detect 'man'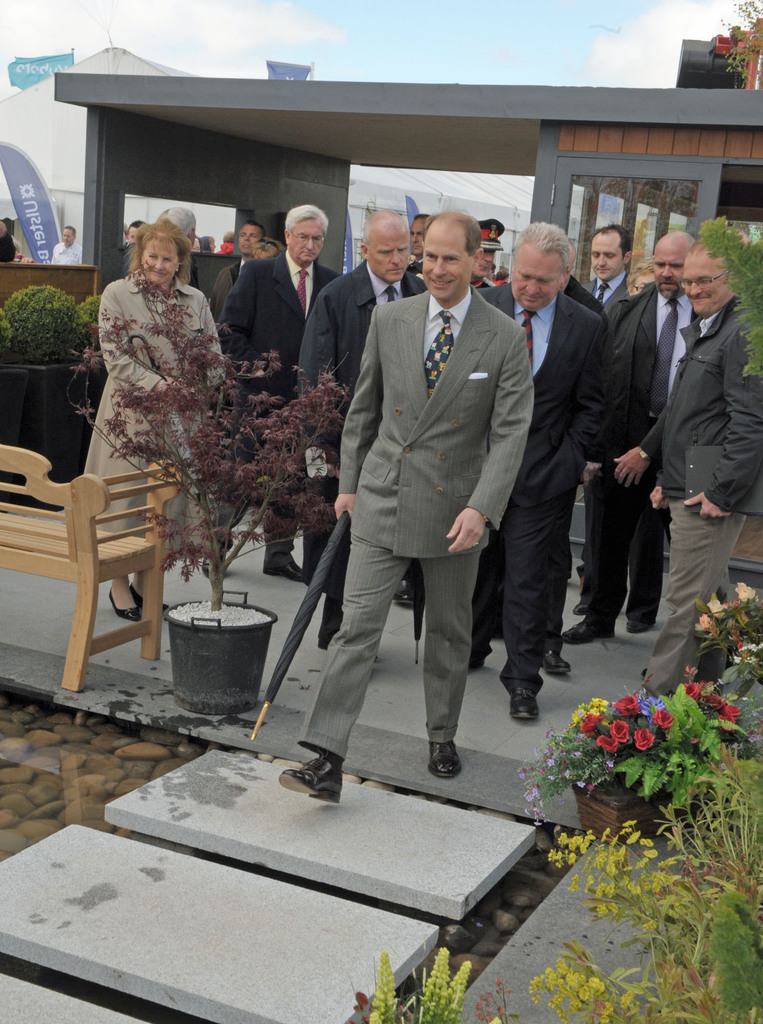
(220, 200, 346, 579)
